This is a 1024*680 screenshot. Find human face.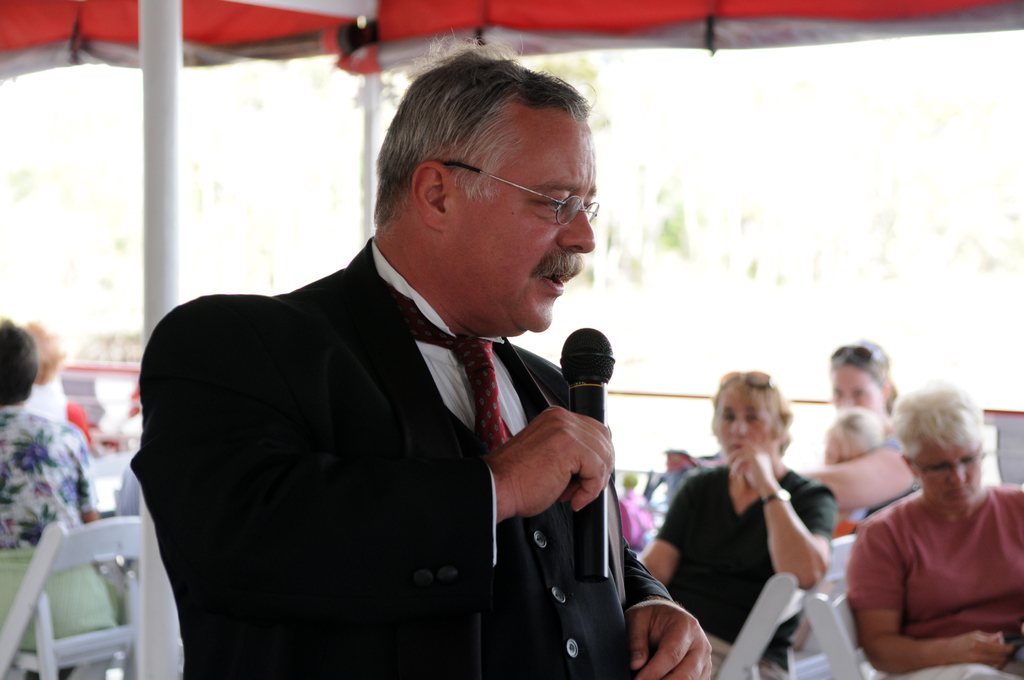
Bounding box: {"x1": 711, "y1": 387, "x2": 779, "y2": 455}.
